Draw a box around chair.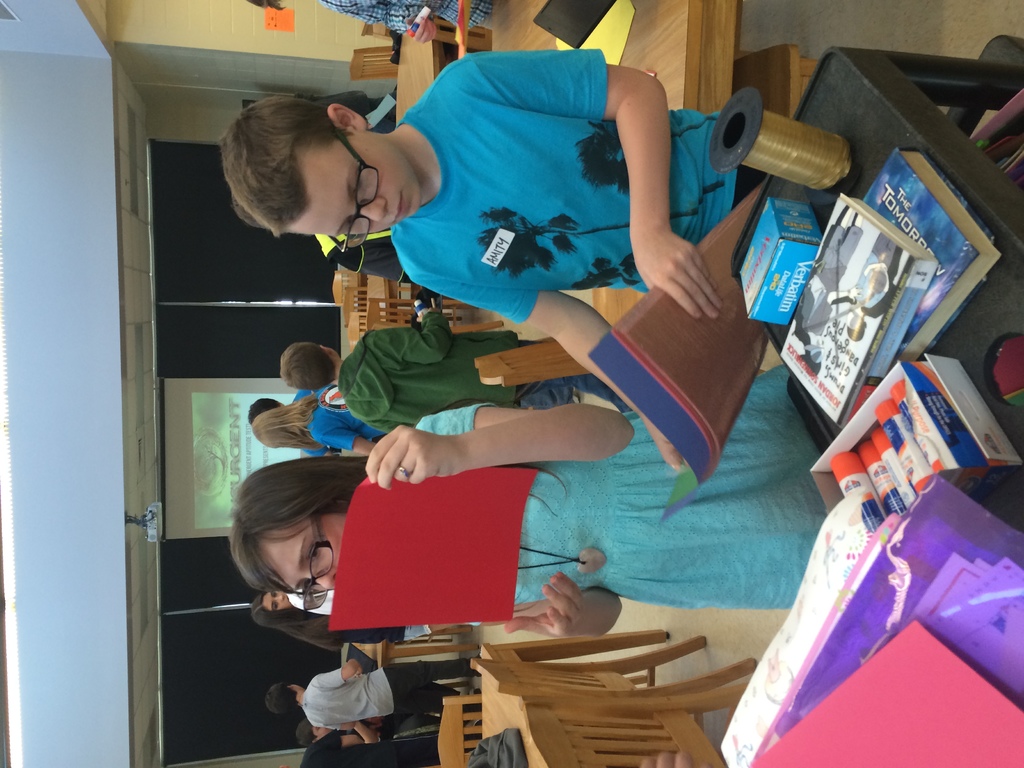
460:675:751:765.
